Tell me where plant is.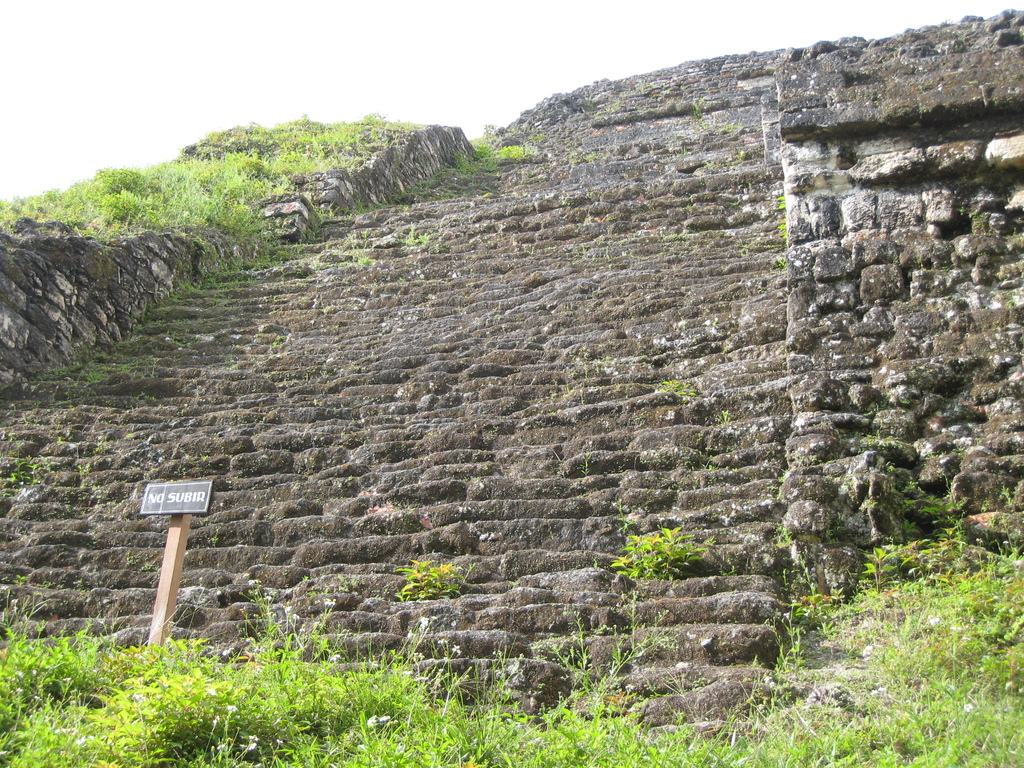
plant is at (967, 204, 983, 221).
